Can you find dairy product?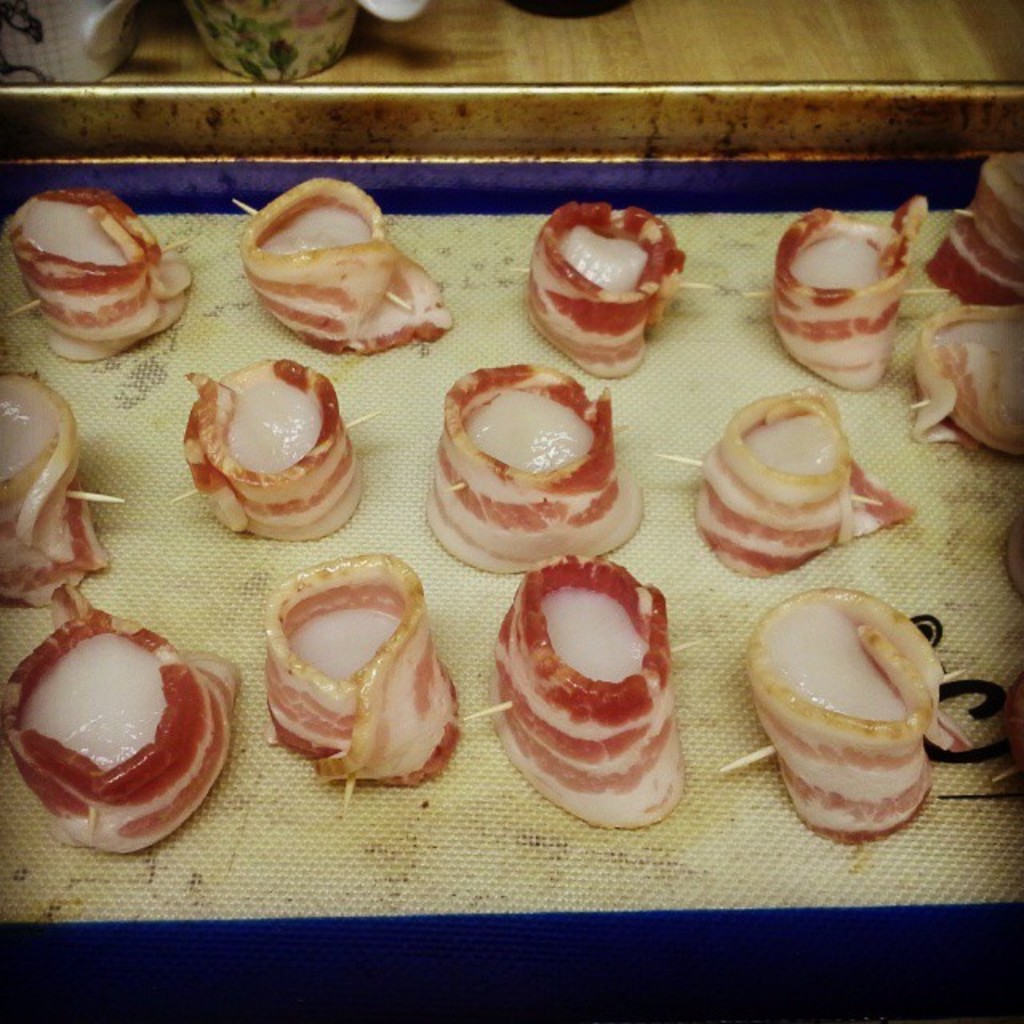
Yes, bounding box: pyautogui.locateOnScreen(483, 562, 685, 834).
